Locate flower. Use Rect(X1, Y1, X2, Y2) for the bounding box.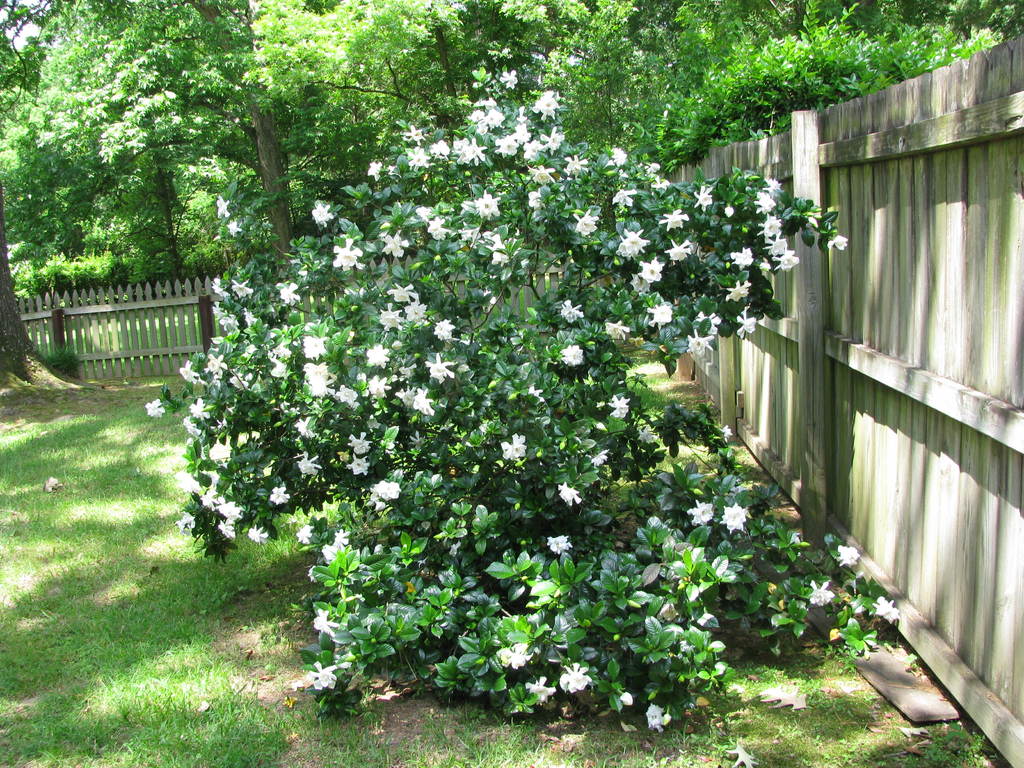
Rect(570, 208, 600, 234).
